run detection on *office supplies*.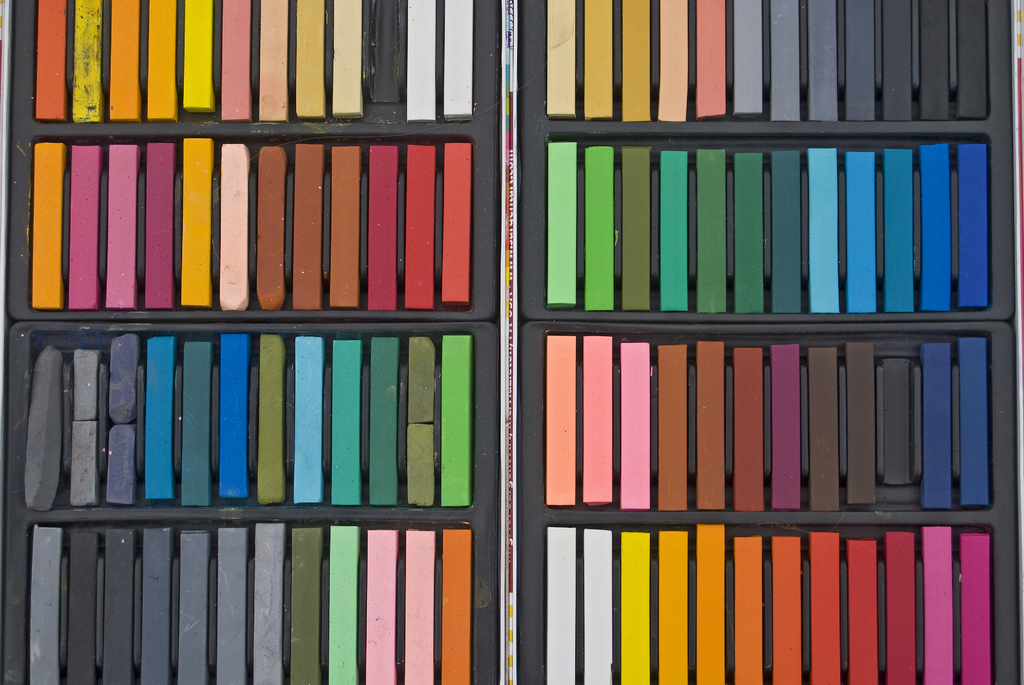
Result: [806,342,851,513].
